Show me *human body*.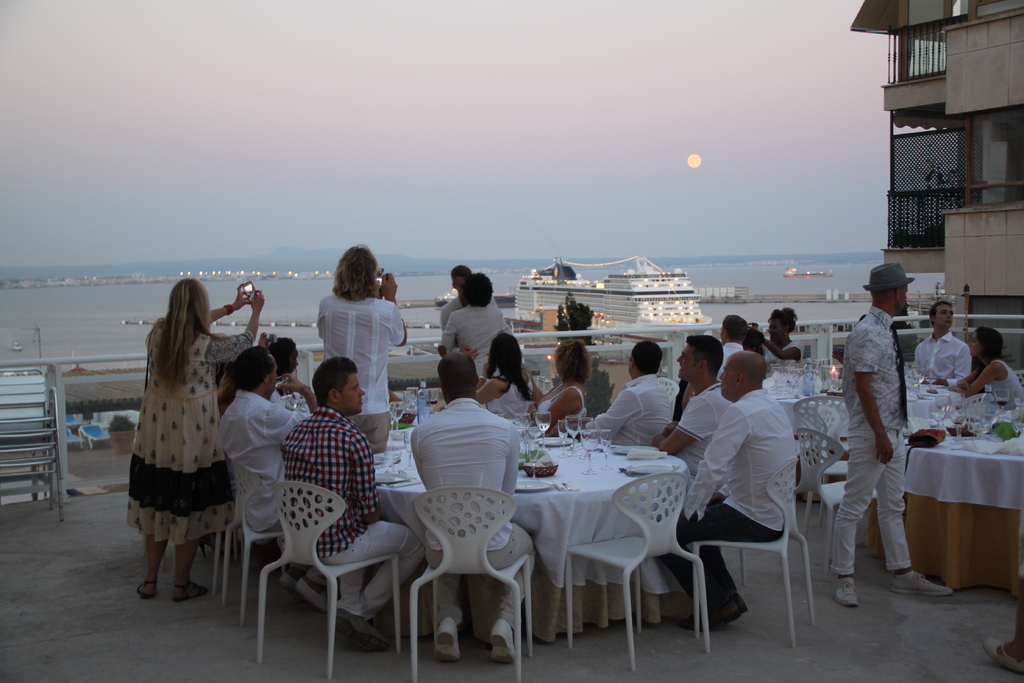
*human body* is here: 648, 378, 729, 468.
